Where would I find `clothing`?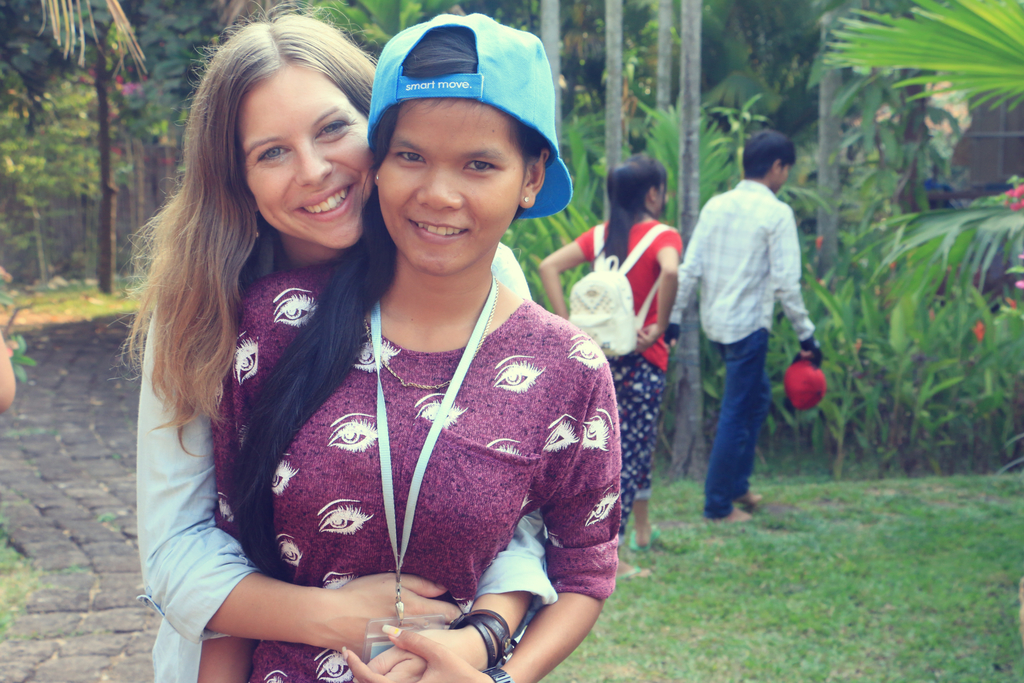
At x1=166 y1=242 x2=632 y2=654.
